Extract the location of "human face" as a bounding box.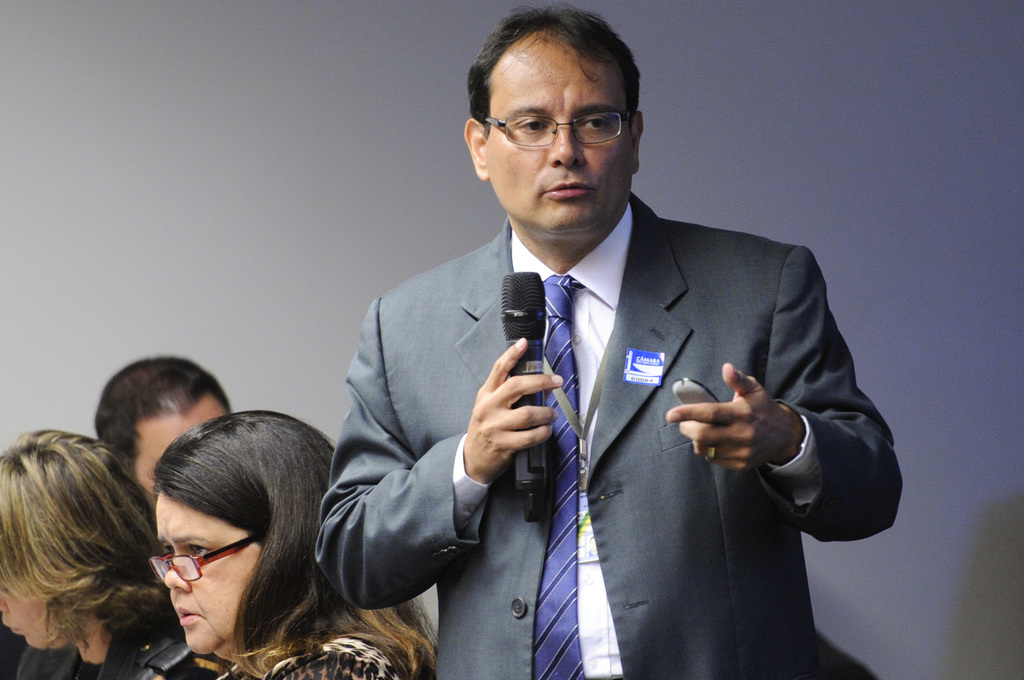
159:495:249:651.
